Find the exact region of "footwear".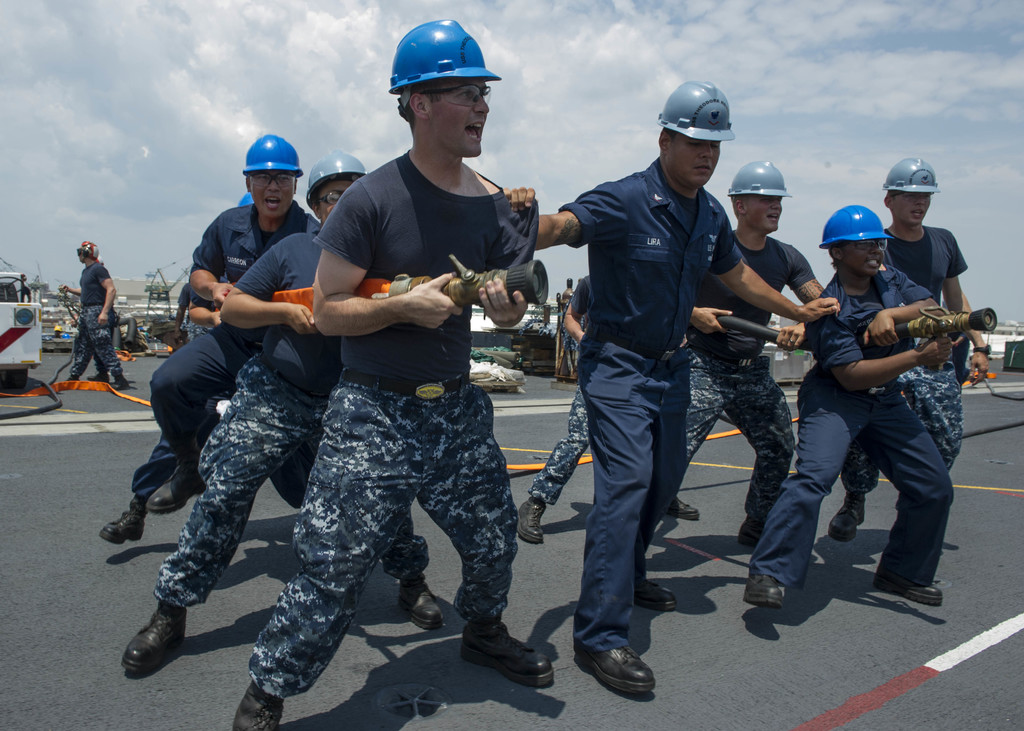
Exact region: bbox=(459, 626, 554, 686).
